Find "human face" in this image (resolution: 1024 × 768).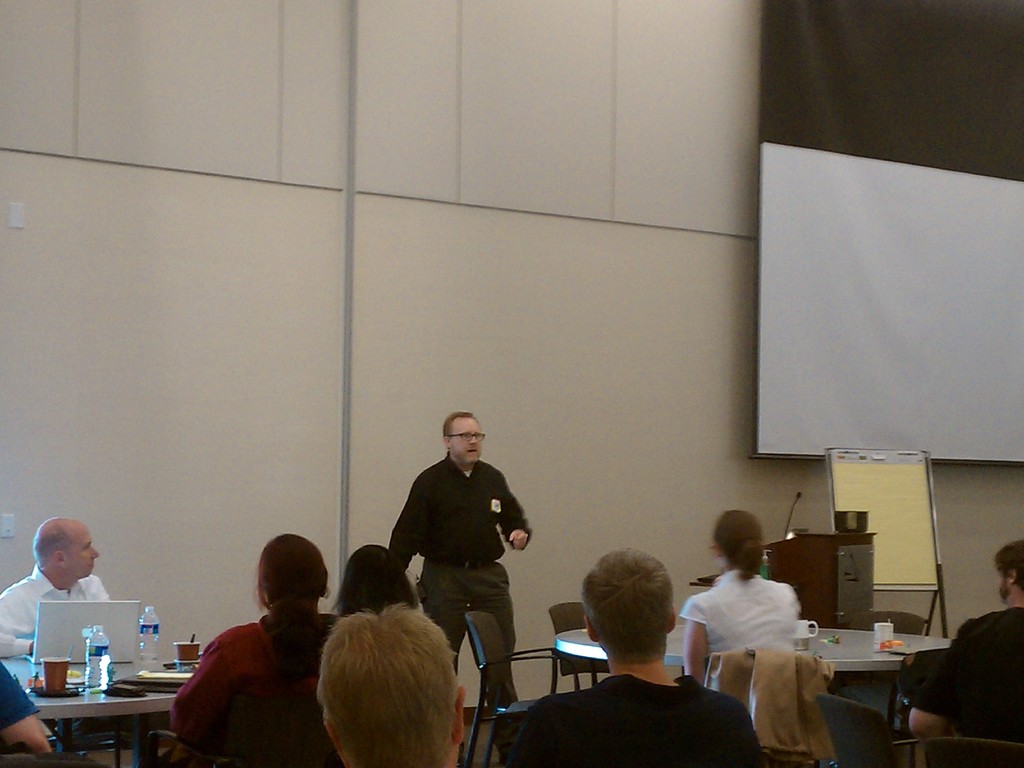
<box>65,522,99,585</box>.
